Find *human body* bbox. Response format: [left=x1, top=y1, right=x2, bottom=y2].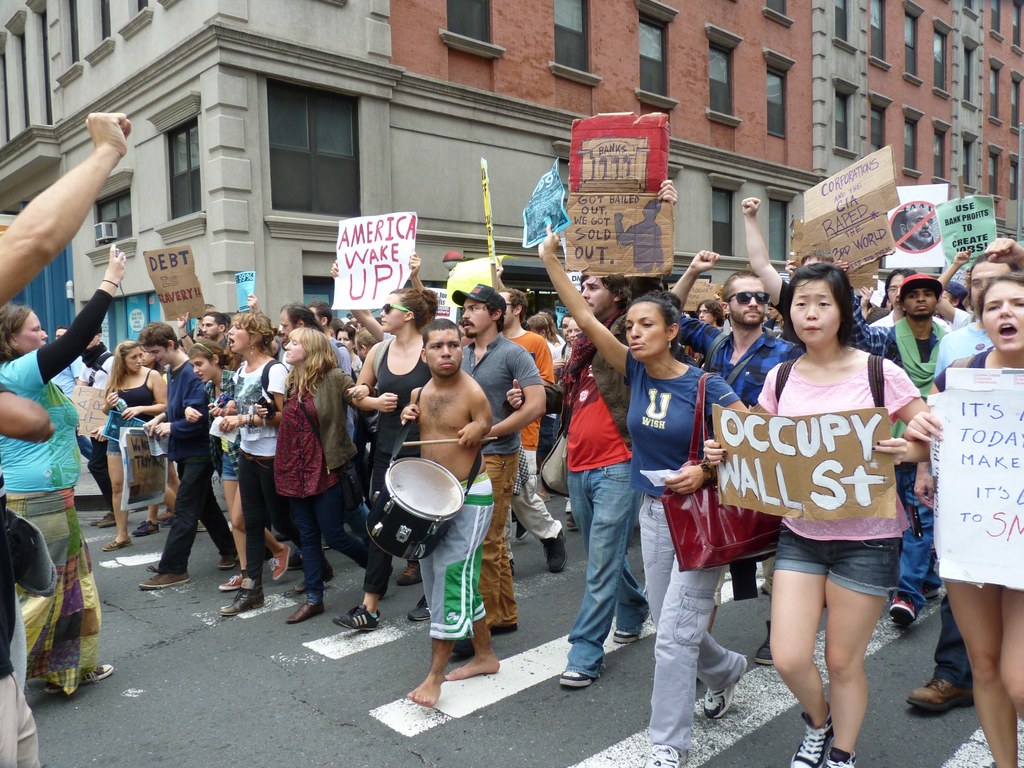
[left=75, top=328, right=116, bottom=536].
